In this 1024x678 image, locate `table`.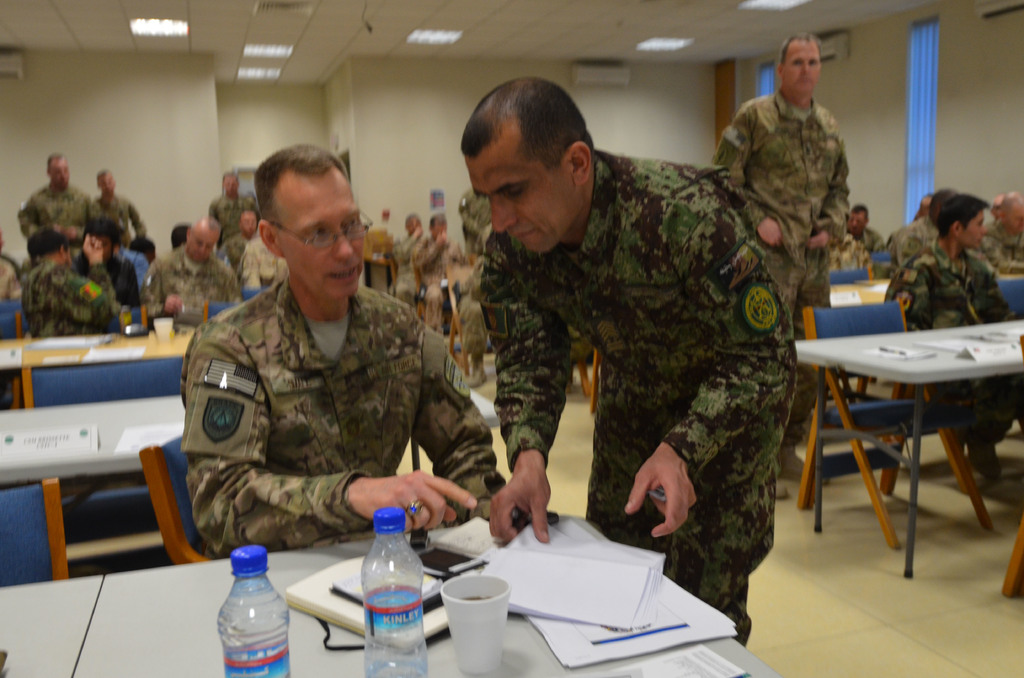
Bounding box: (left=794, top=316, right=1023, bottom=550).
